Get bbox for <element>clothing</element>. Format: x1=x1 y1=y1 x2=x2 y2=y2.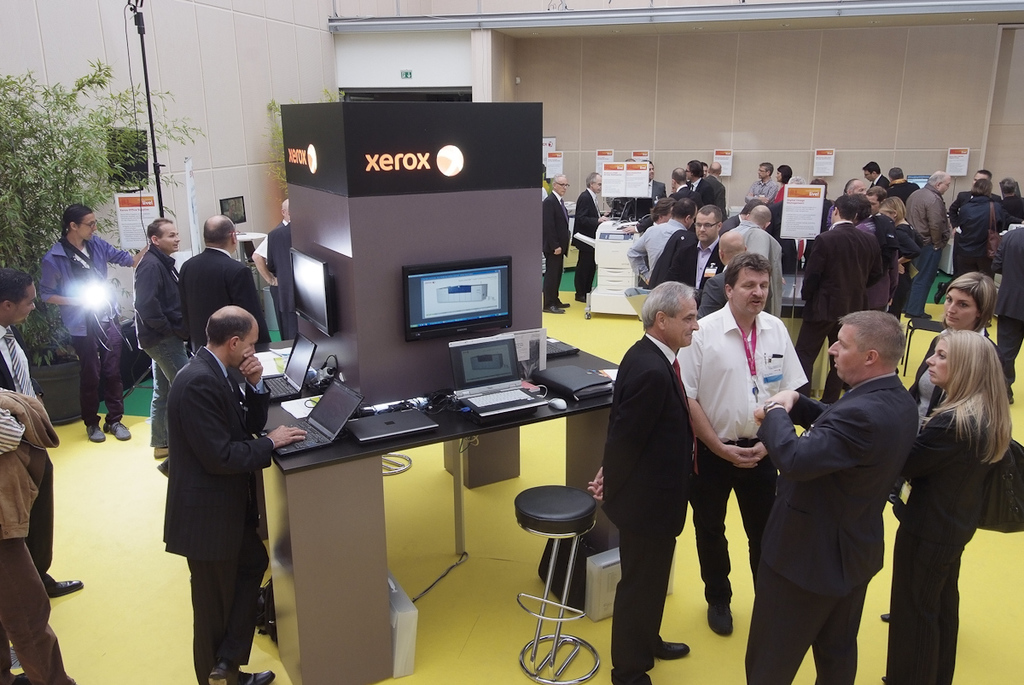
x1=253 y1=218 x2=288 y2=263.
